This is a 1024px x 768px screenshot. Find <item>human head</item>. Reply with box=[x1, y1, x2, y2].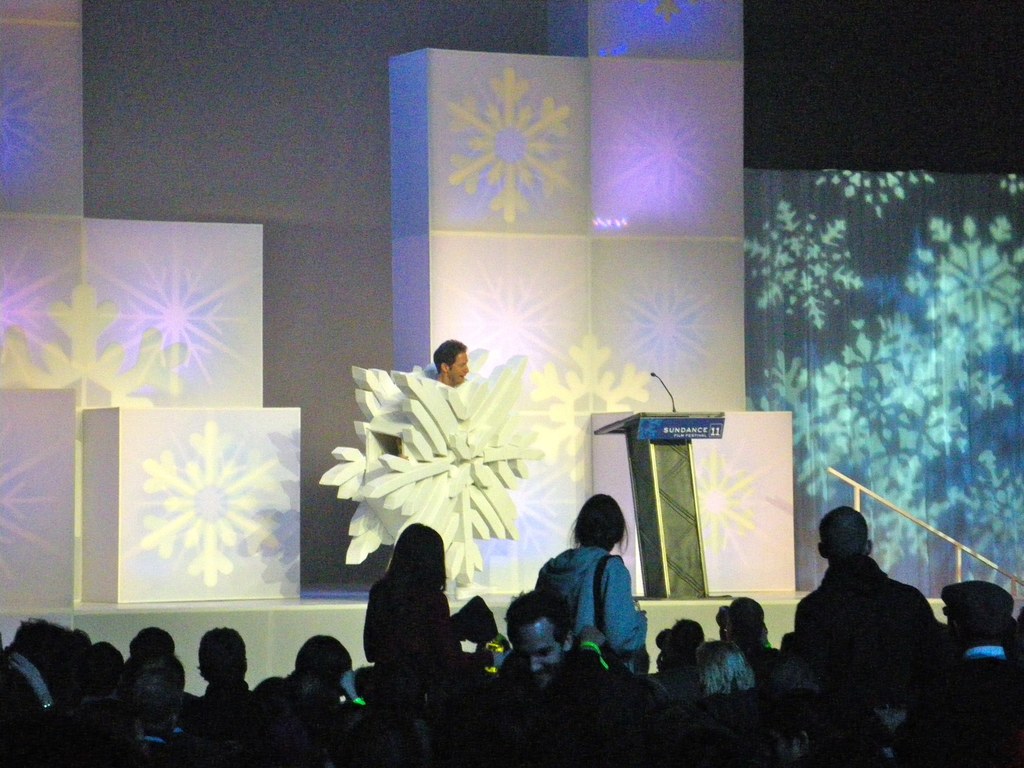
box=[931, 574, 1014, 652].
